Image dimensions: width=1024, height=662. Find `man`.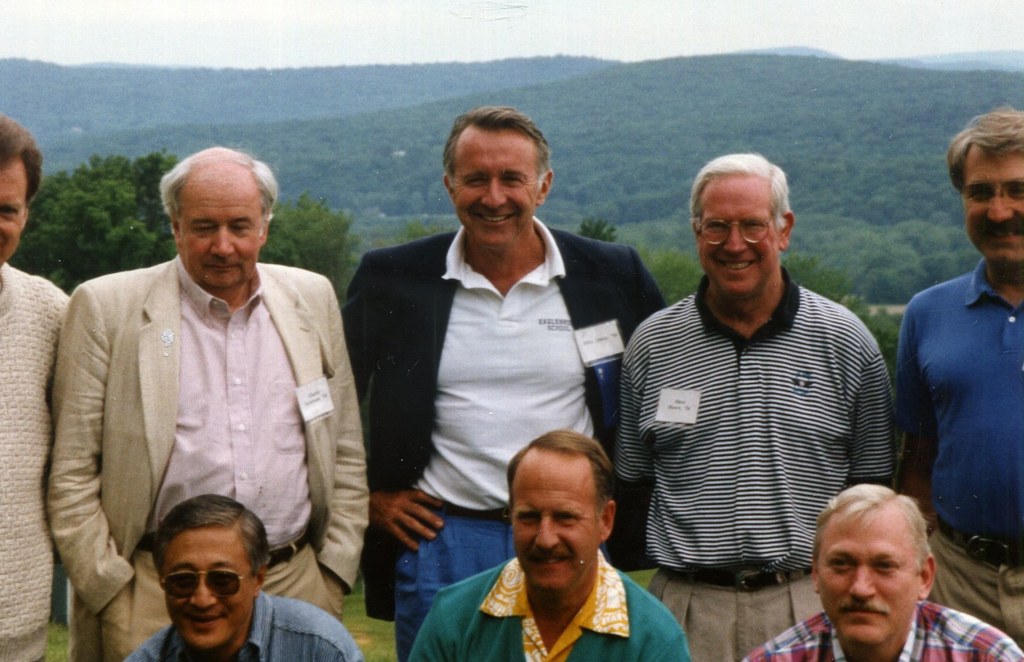
box(0, 111, 74, 661).
